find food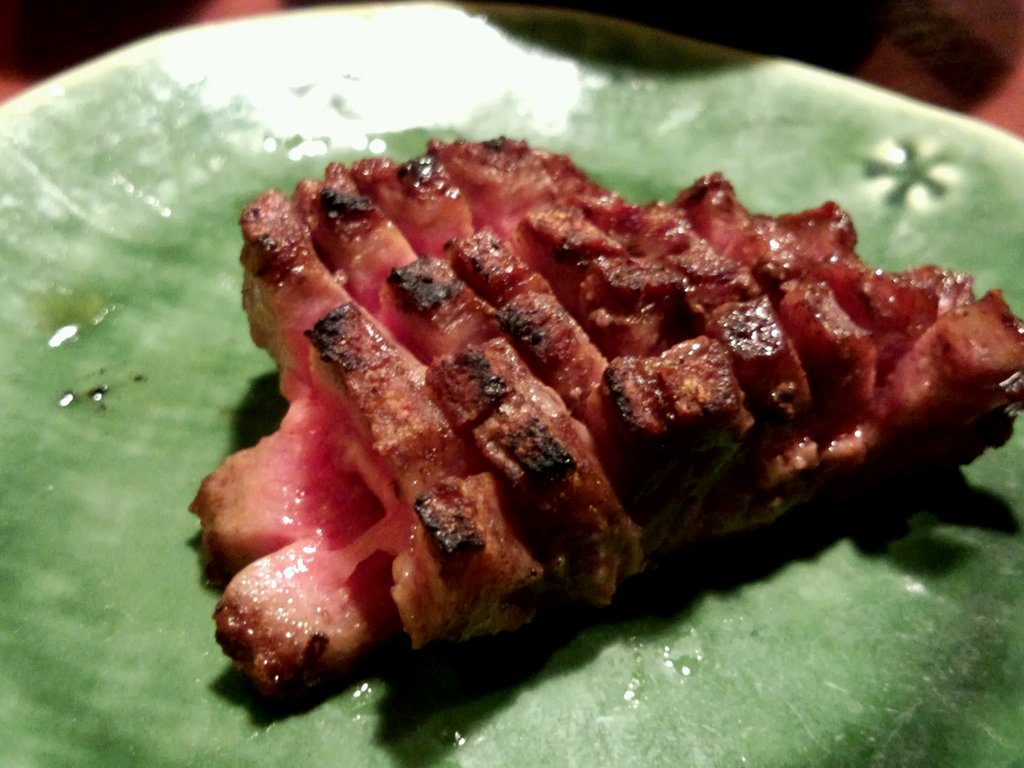
bbox(233, 113, 980, 699)
